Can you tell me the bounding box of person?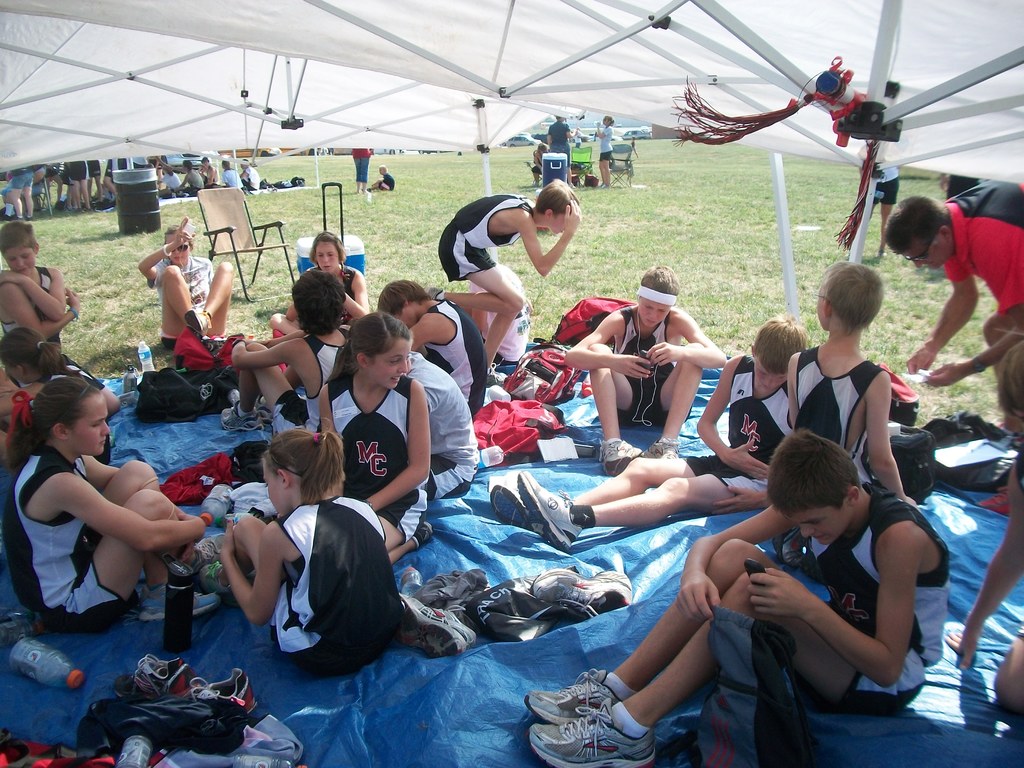
locate(566, 265, 736, 476).
